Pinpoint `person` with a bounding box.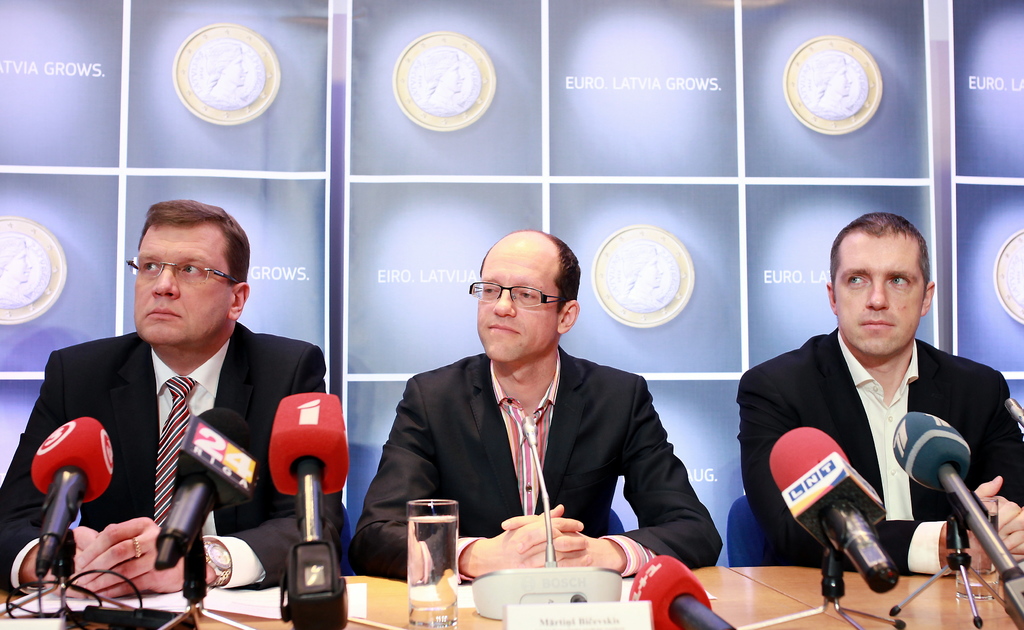
[0,201,348,592].
